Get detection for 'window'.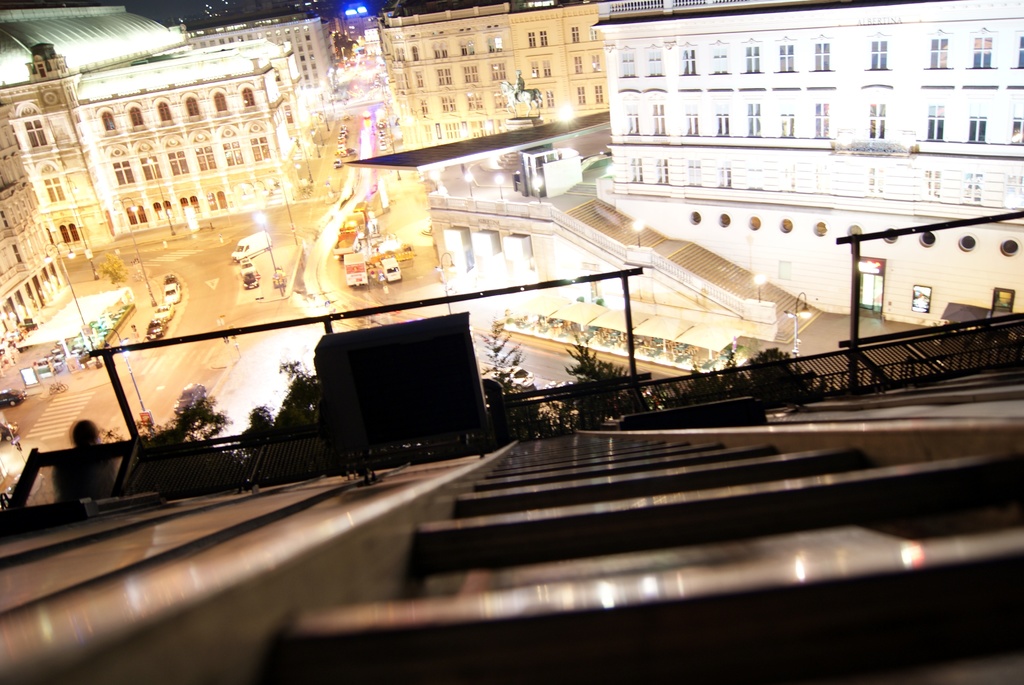
Detection: <region>924, 170, 945, 204</region>.
